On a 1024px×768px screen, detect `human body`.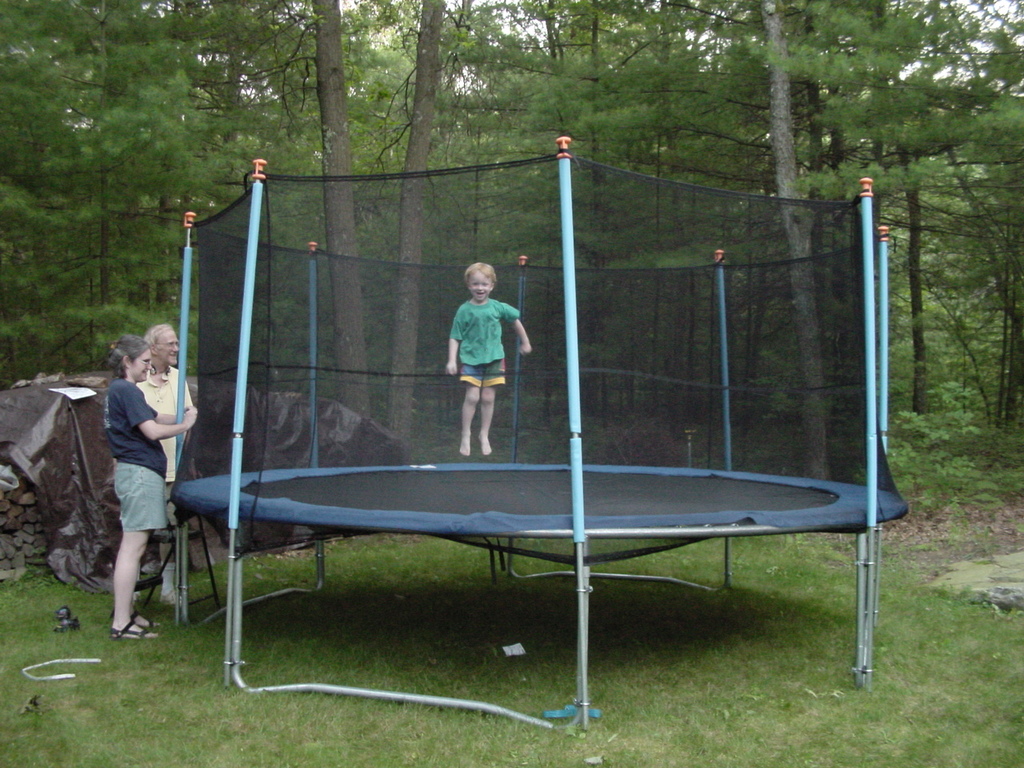
region(134, 318, 202, 606).
